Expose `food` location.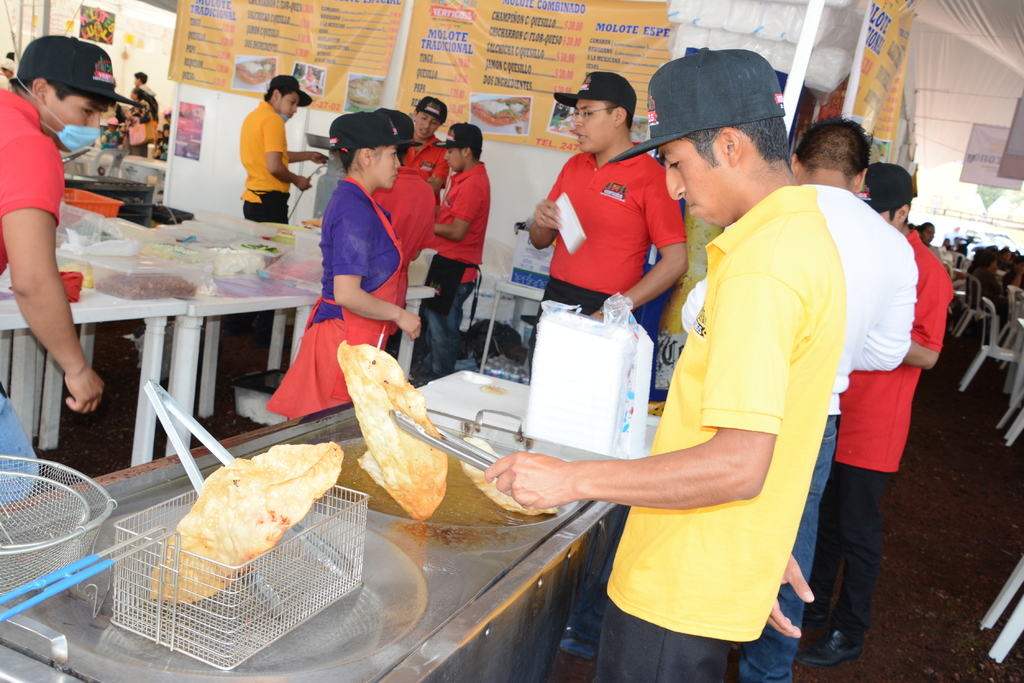
Exposed at (x1=444, y1=436, x2=567, y2=517).
